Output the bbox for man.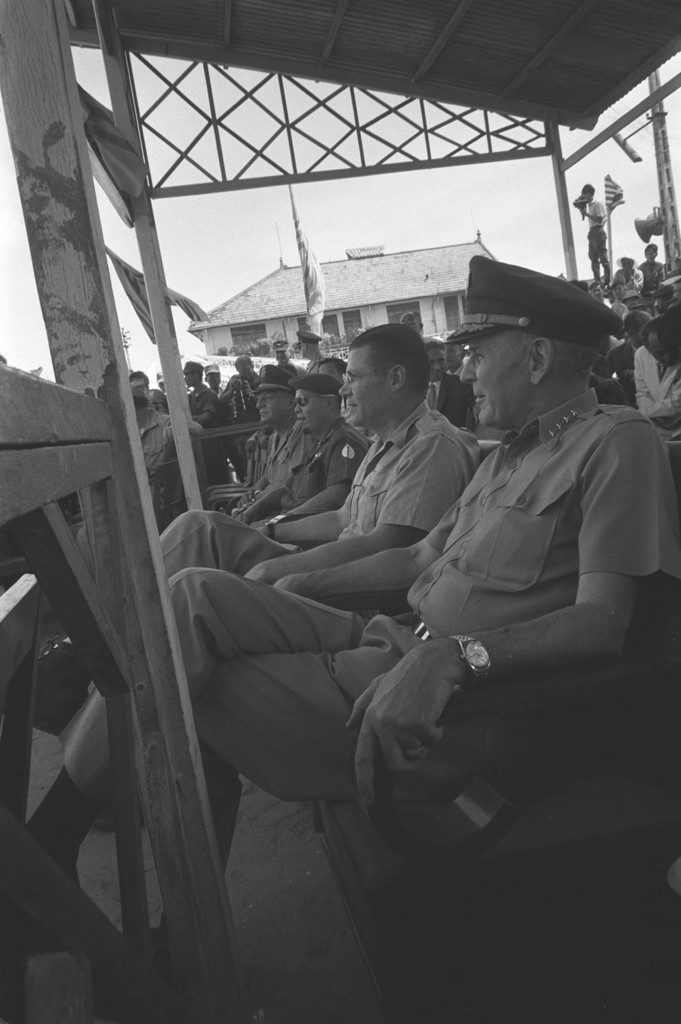
(x1=568, y1=179, x2=616, y2=292).
